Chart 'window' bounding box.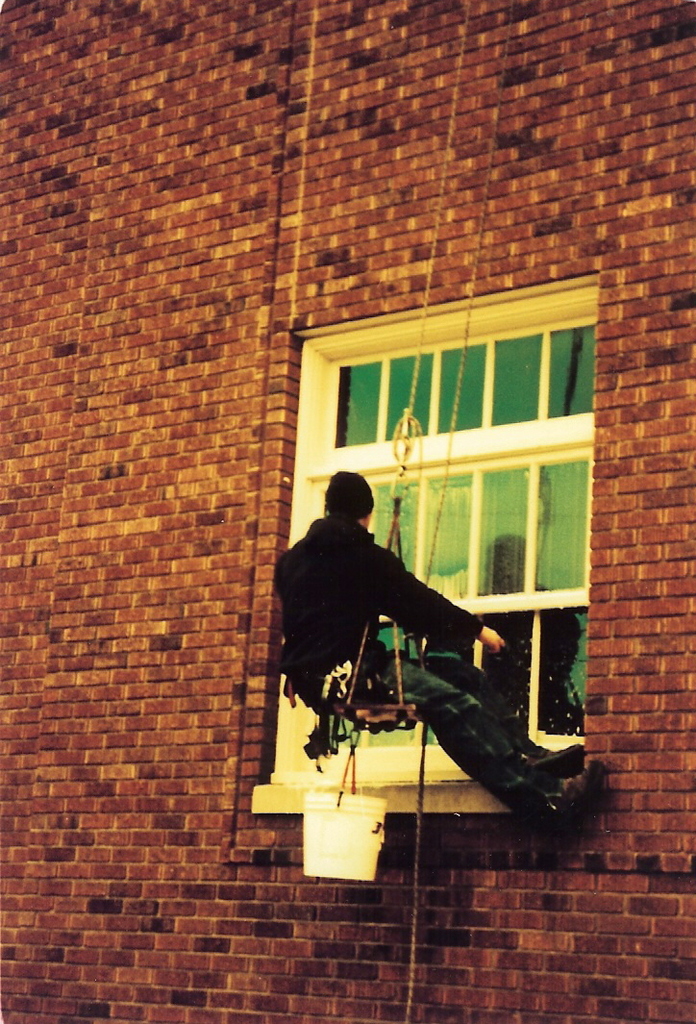
Charted: <bbox>284, 280, 588, 803</bbox>.
